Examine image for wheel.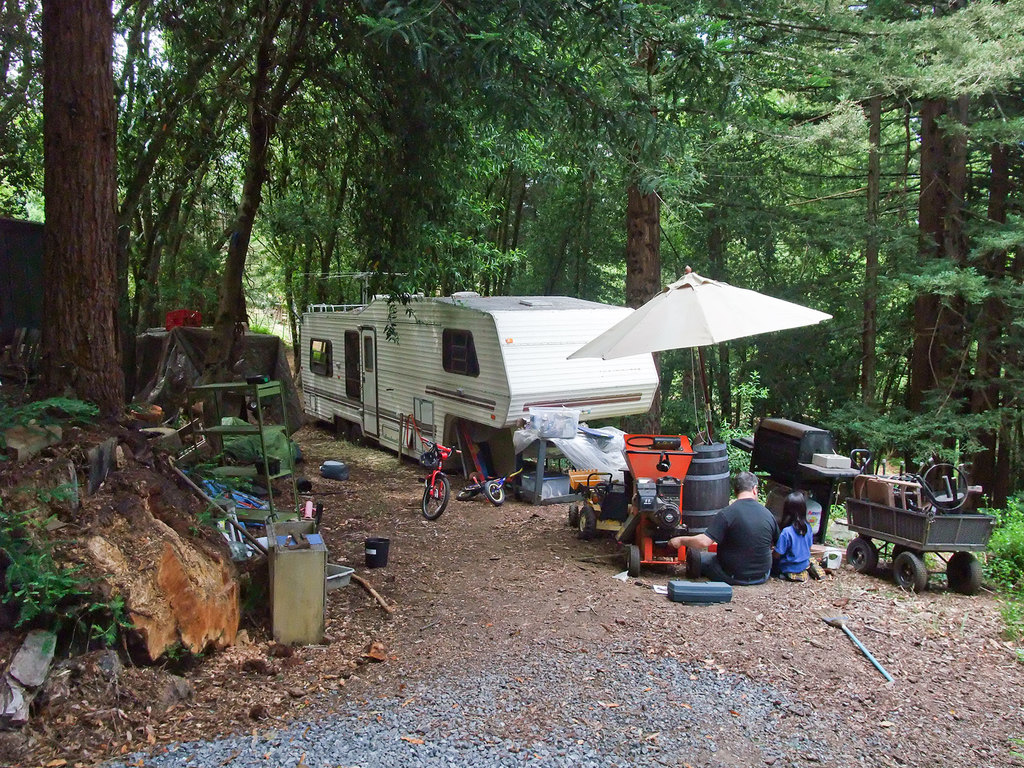
Examination result: x1=890 y1=548 x2=929 y2=593.
